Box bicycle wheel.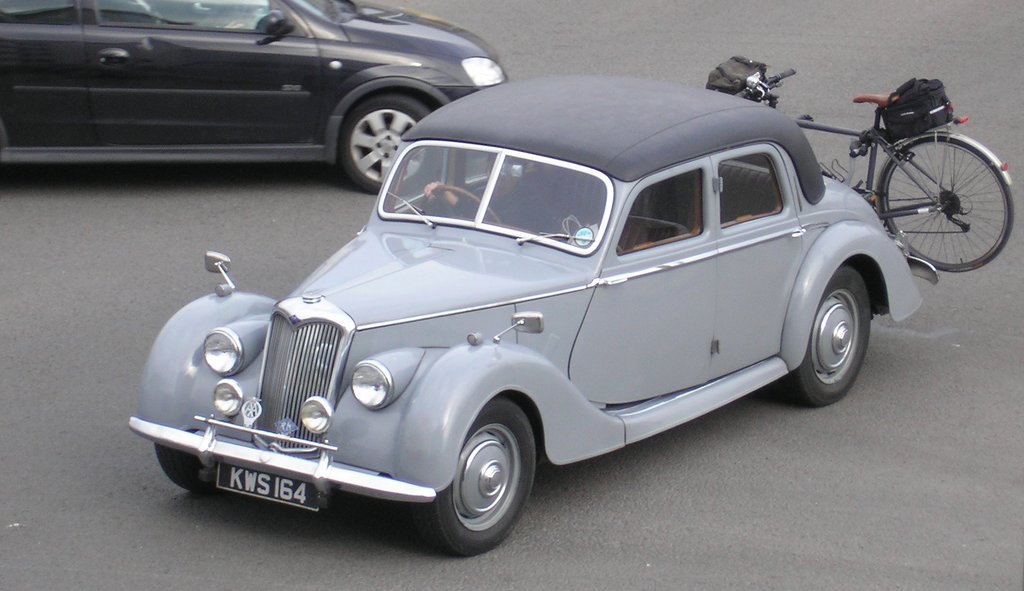
x1=872, y1=110, x2=1004, y2=272.
